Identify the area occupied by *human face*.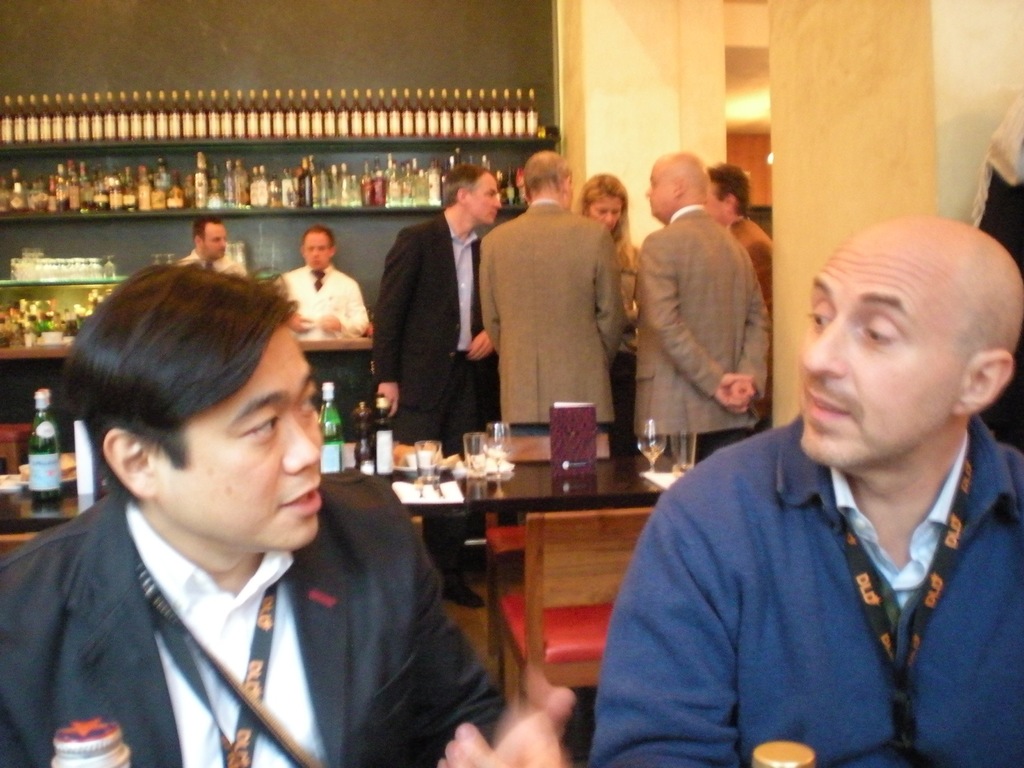
Area: [x1=701, y1=176, x2=730, y2=230].
